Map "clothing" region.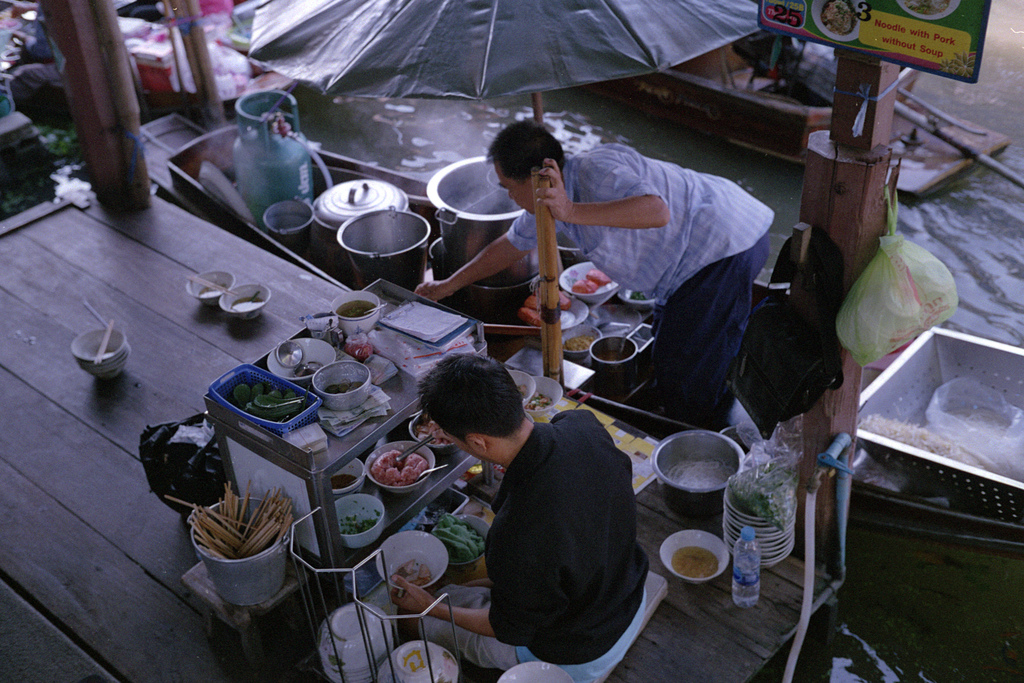
Mapped to (x1=450, y1=390, x2=675, y2=680).
